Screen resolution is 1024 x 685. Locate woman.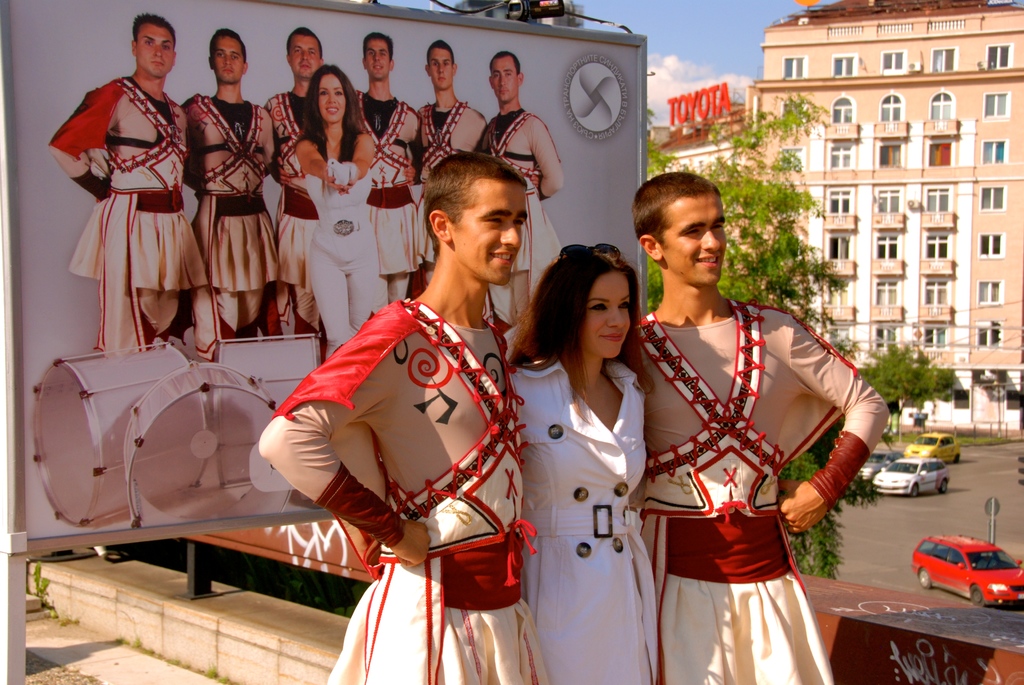
[294,68,379,352].
